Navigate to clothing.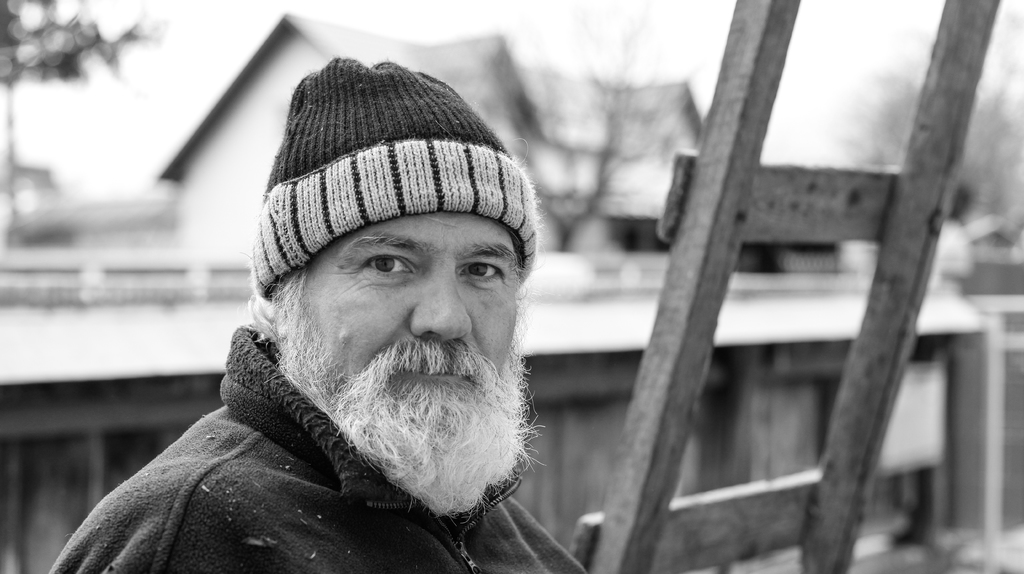
Navigation target: bbox=[49, 328, 588, 573].
